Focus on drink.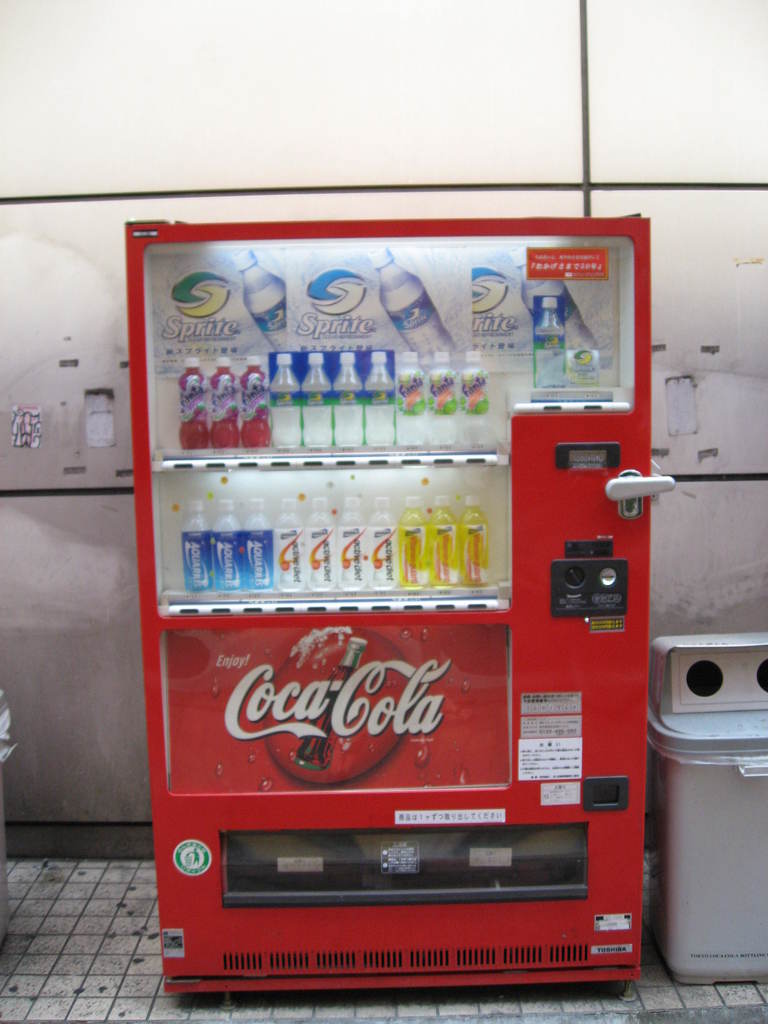
Focused at [x1=534, y1=298, x2=566, y2=388].
